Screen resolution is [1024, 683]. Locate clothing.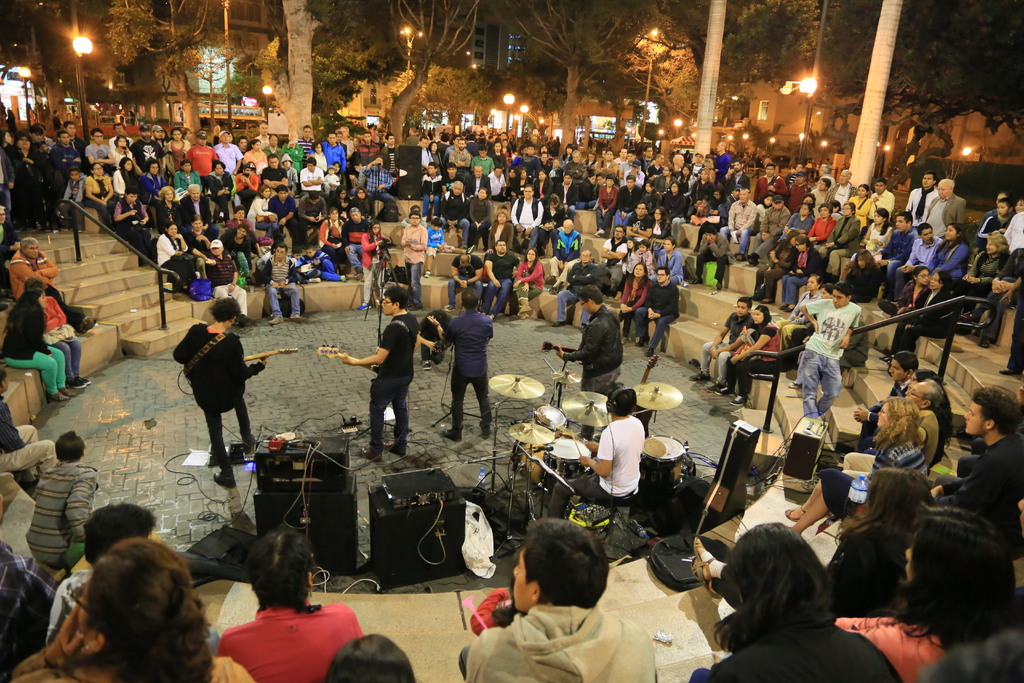
{"x1": 899, "y1": 288, "x2": 954, "y2": 351}.
